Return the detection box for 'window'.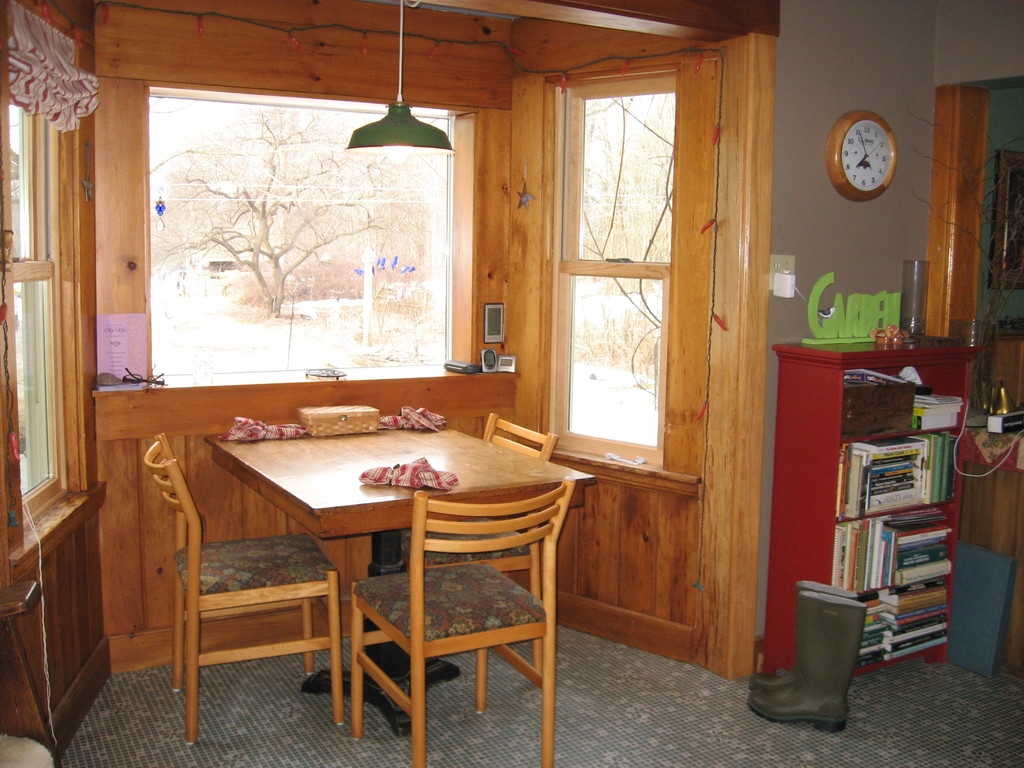
(141,77,484,390).
